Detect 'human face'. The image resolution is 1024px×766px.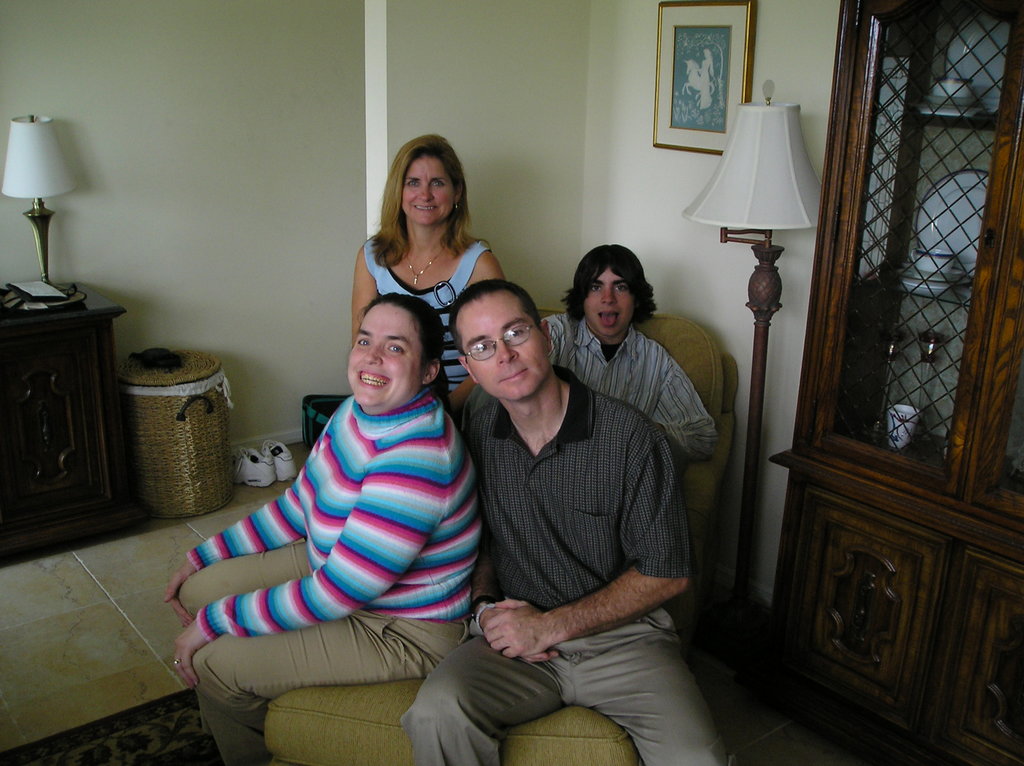
<region>348, 305, 421, 410</region>.
